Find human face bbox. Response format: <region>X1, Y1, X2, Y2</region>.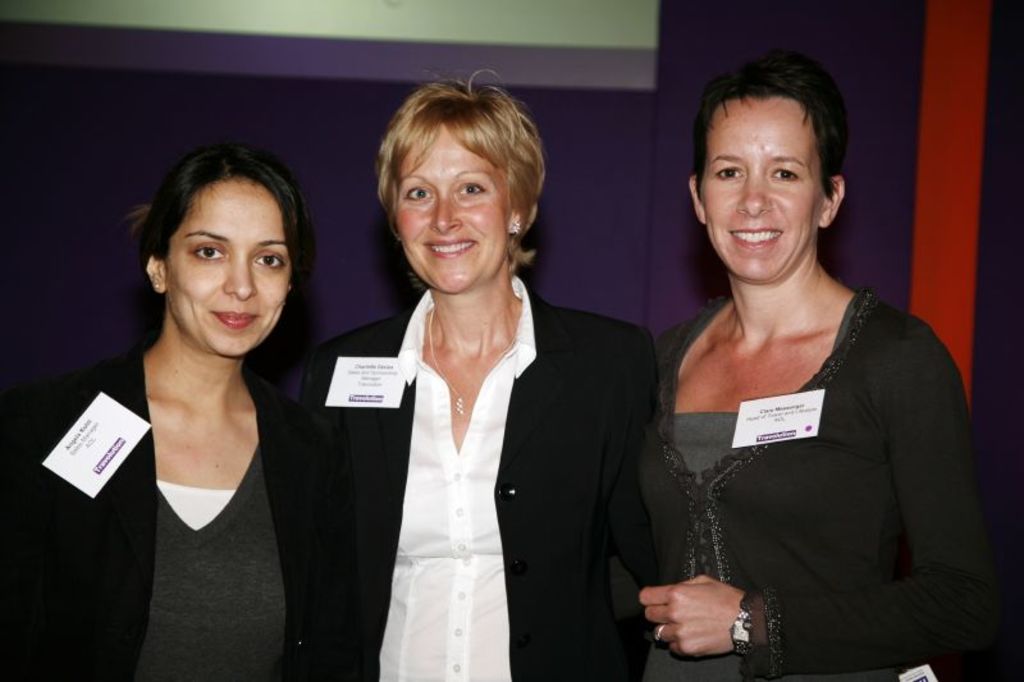
<region>394, 127, 503, 302</region>.
